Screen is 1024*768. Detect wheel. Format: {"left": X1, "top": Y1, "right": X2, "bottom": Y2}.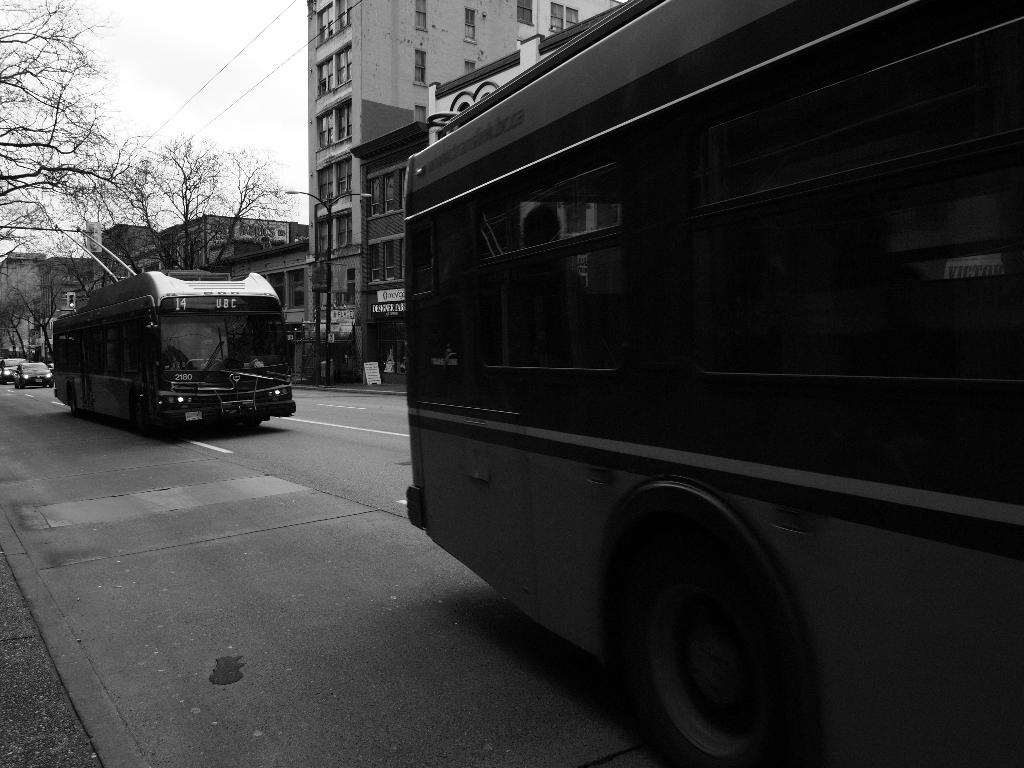
{"left": 13, "top": 374, "right": 28, "bottom": 388}.
